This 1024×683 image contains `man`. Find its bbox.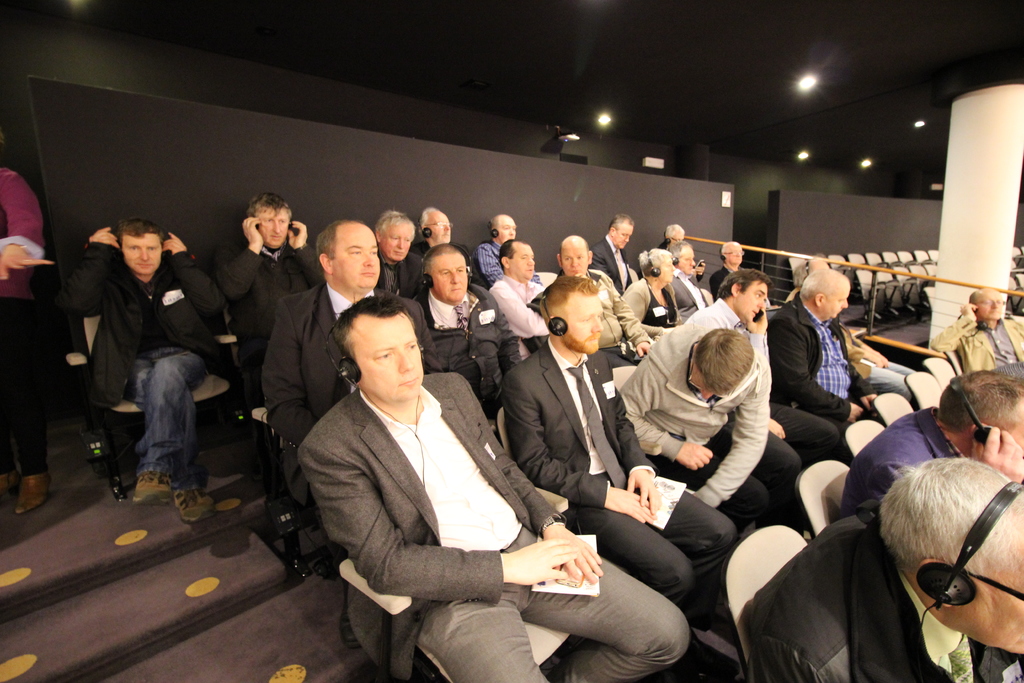
{"x1": 840, "y1": 370, "x2": 1023, "y2": 518}.
